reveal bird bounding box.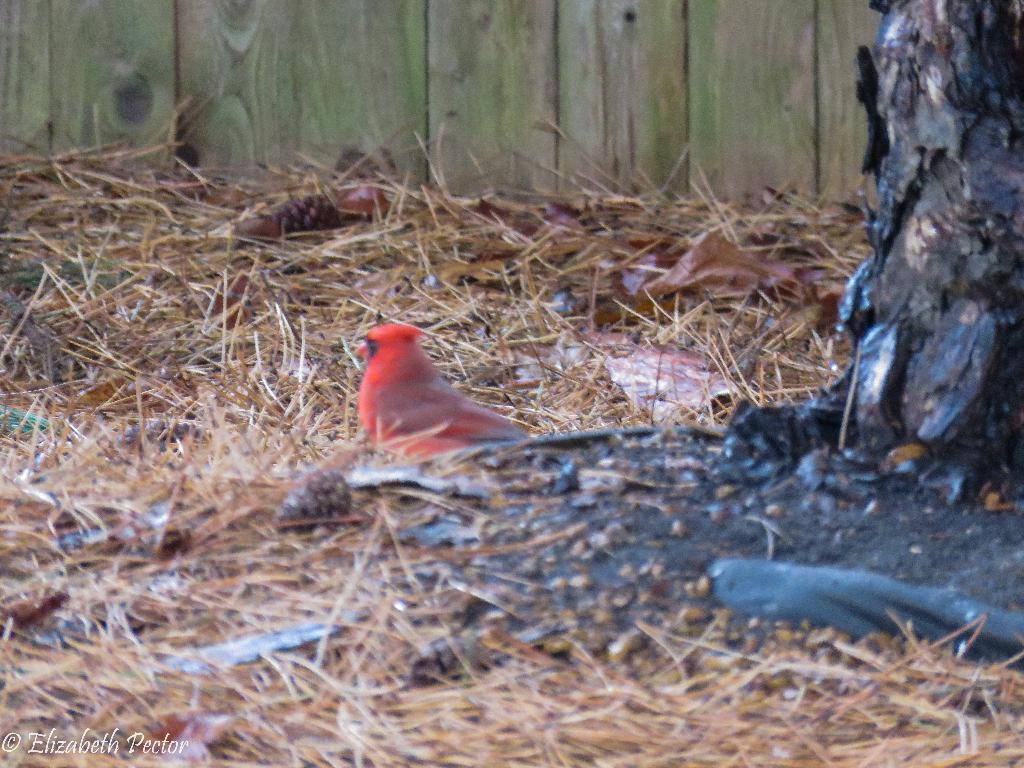
Revealed: (x1=342, y1=317, x2=568, y2=468).
